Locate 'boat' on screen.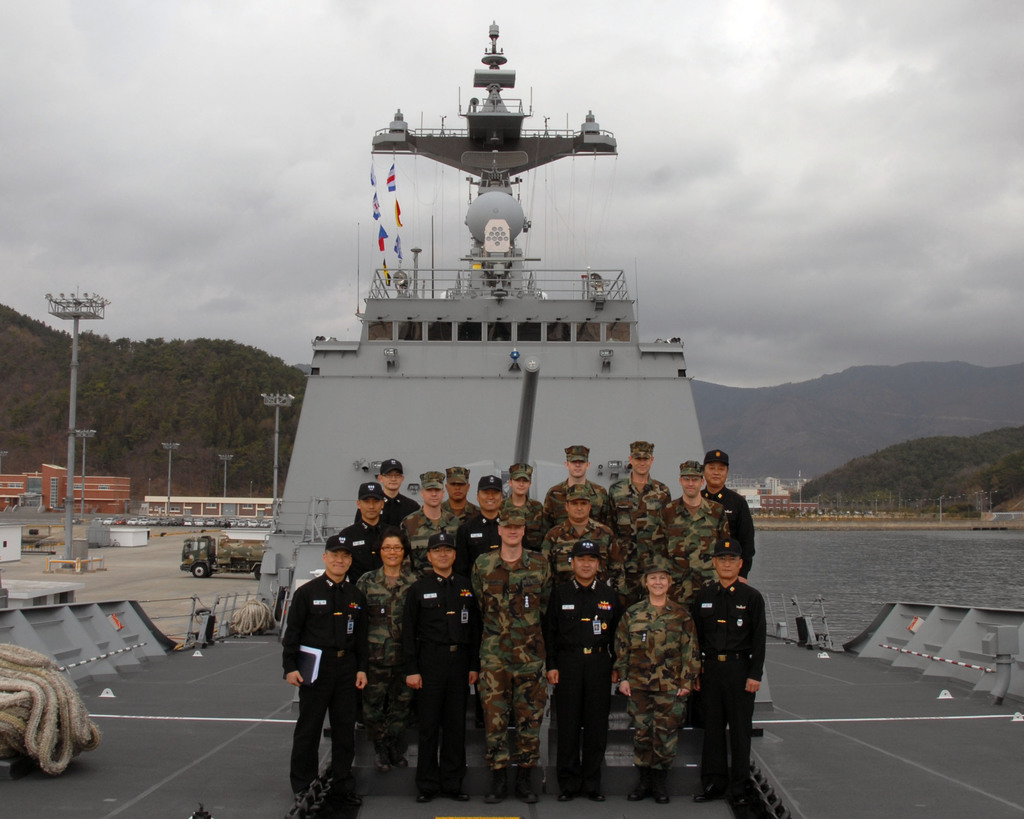
On screen at Rect(0, 17, 1023, 818).
